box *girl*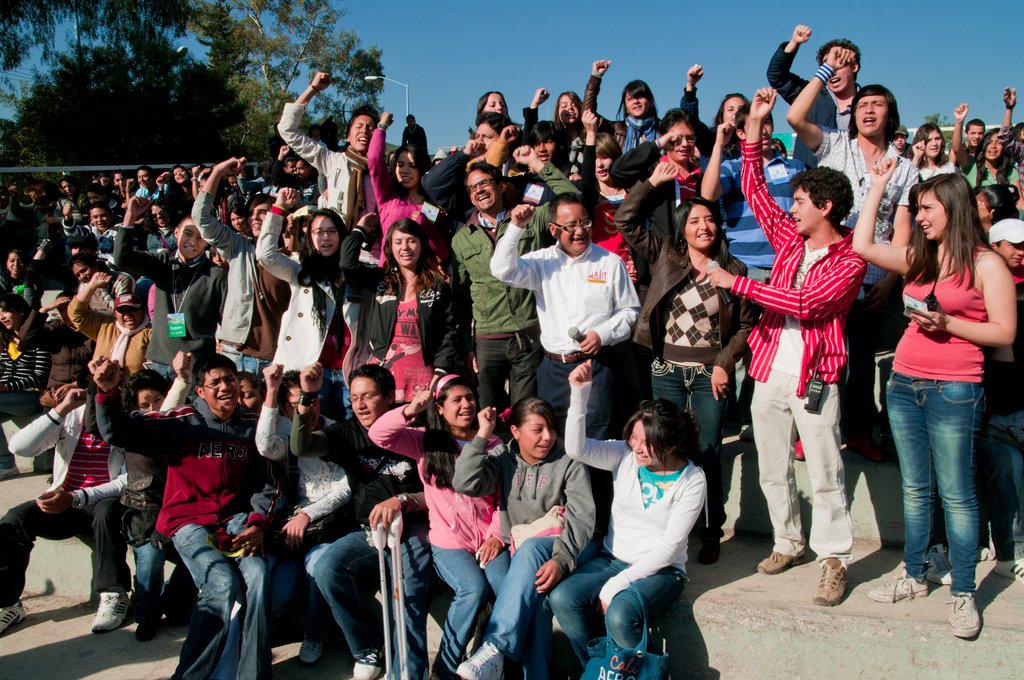
bbox=[852, 156, 1018, 640]
